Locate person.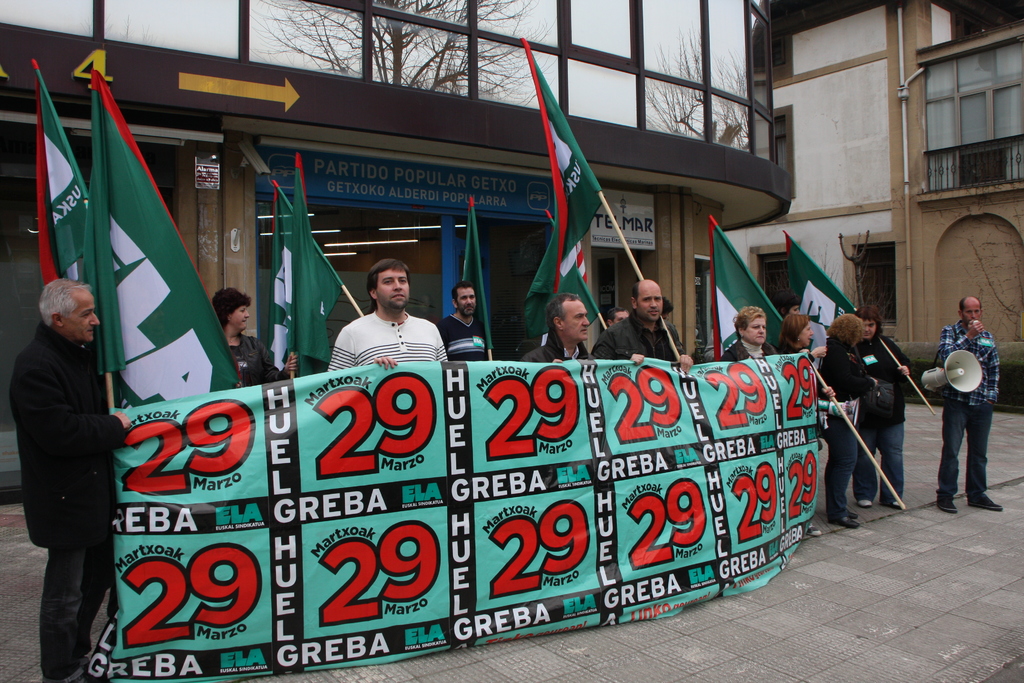
Bounding box: 722 302 781 372.
